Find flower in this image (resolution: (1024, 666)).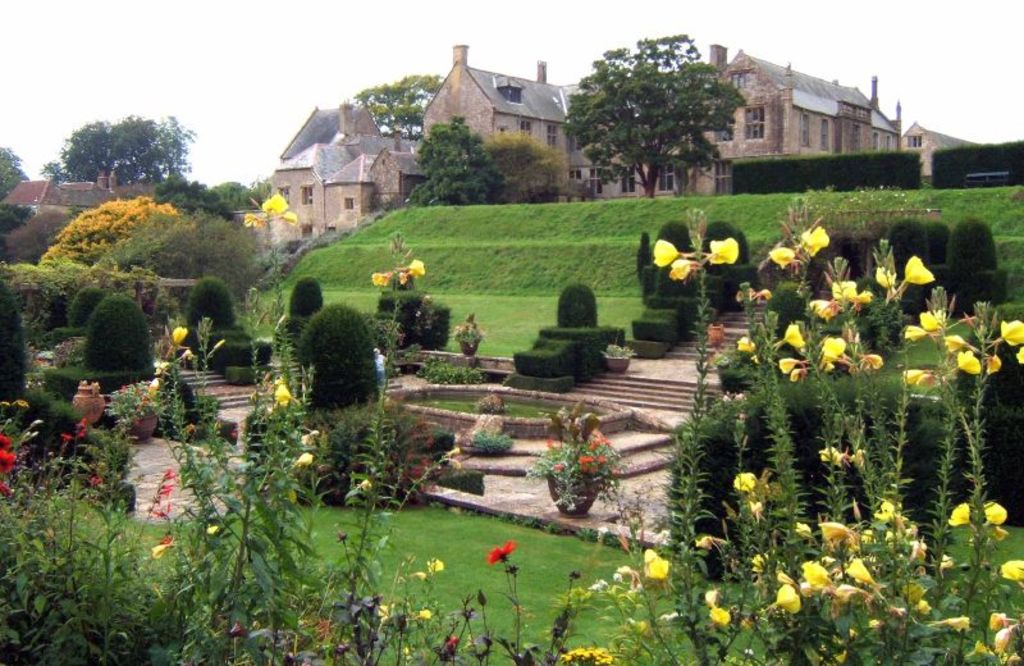
box(732, 334, 754, 352).
